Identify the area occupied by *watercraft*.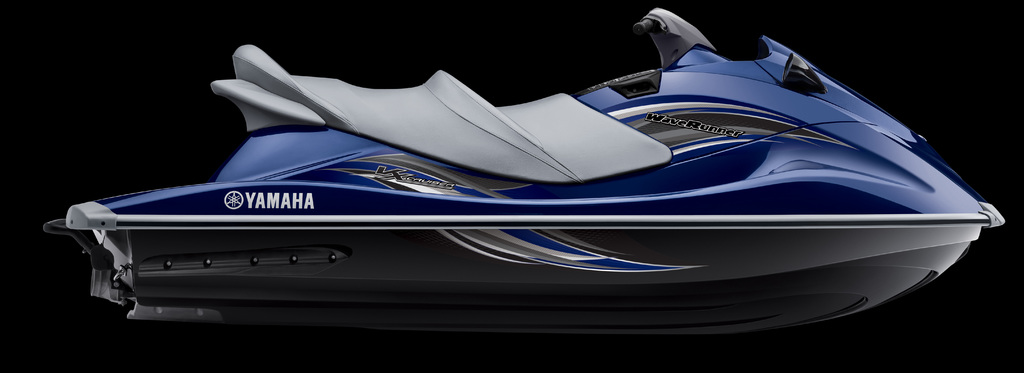
Area: x1=44 y1=9 x2=1002 y2=335.
